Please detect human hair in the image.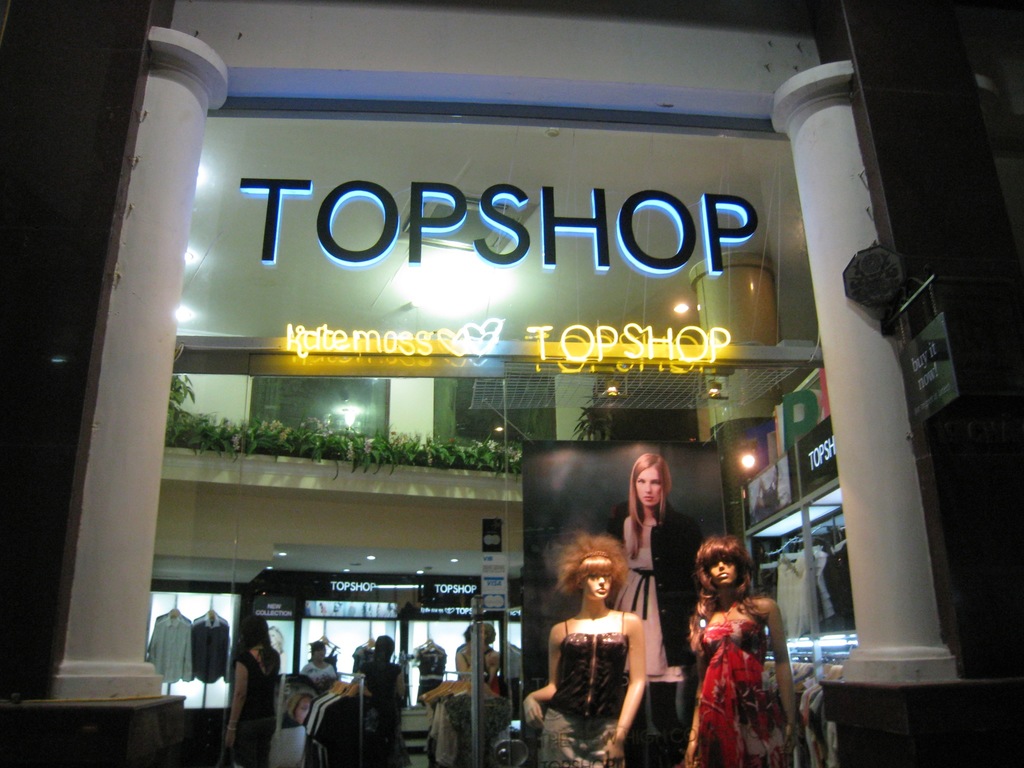
left=279, top=688, right=320, bottom=717.
